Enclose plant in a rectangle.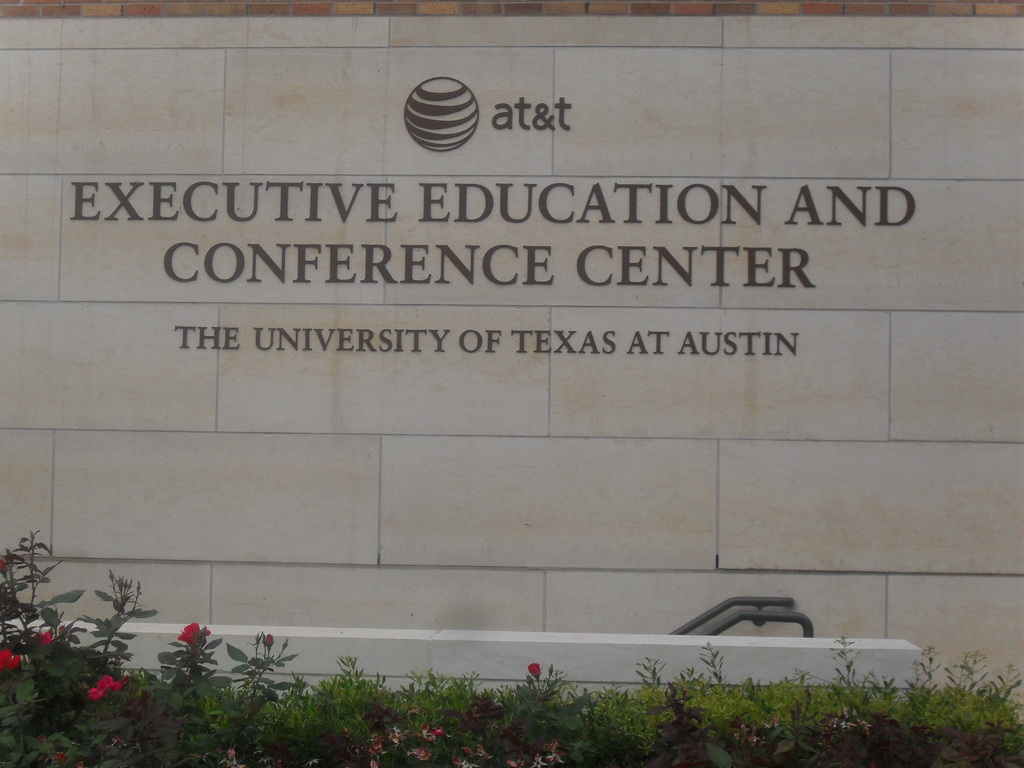
x1=200, y1=627, x2=358, y2=764.
